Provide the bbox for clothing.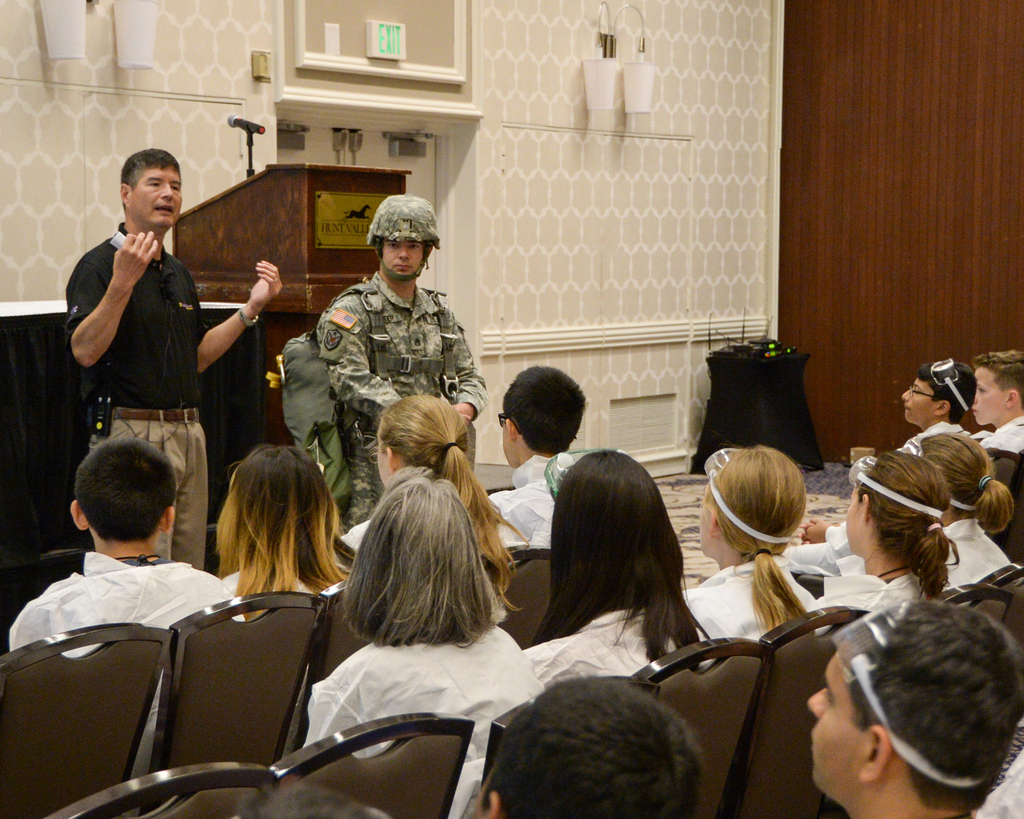
bbox=(810, 551, 925, 617).
